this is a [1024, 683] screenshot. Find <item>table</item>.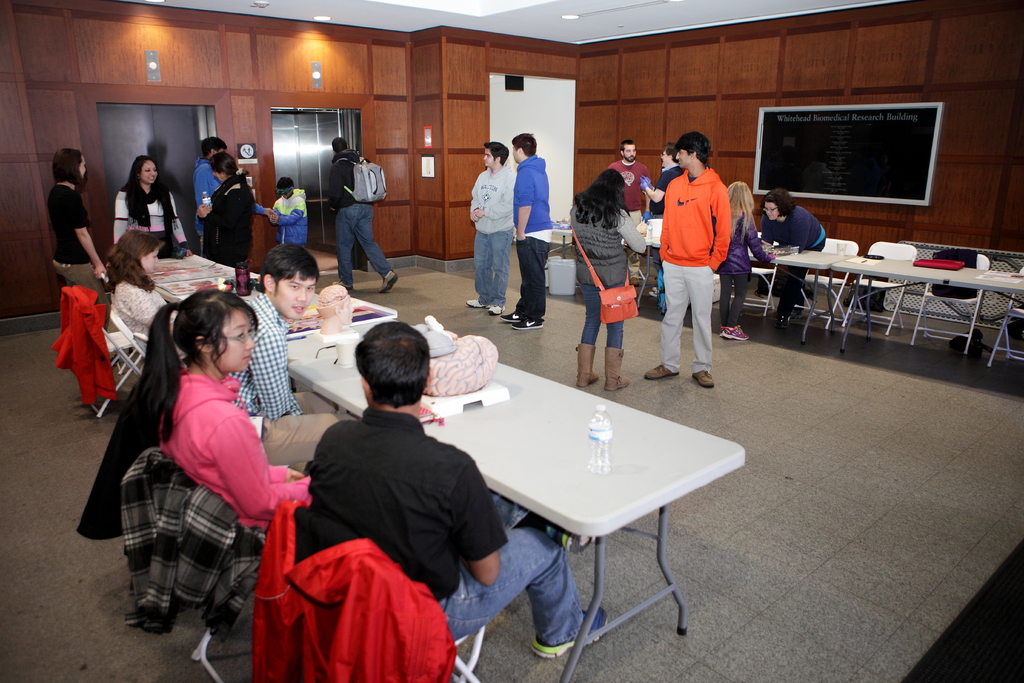
Bounding box: box(284, 324, 748, 682).
